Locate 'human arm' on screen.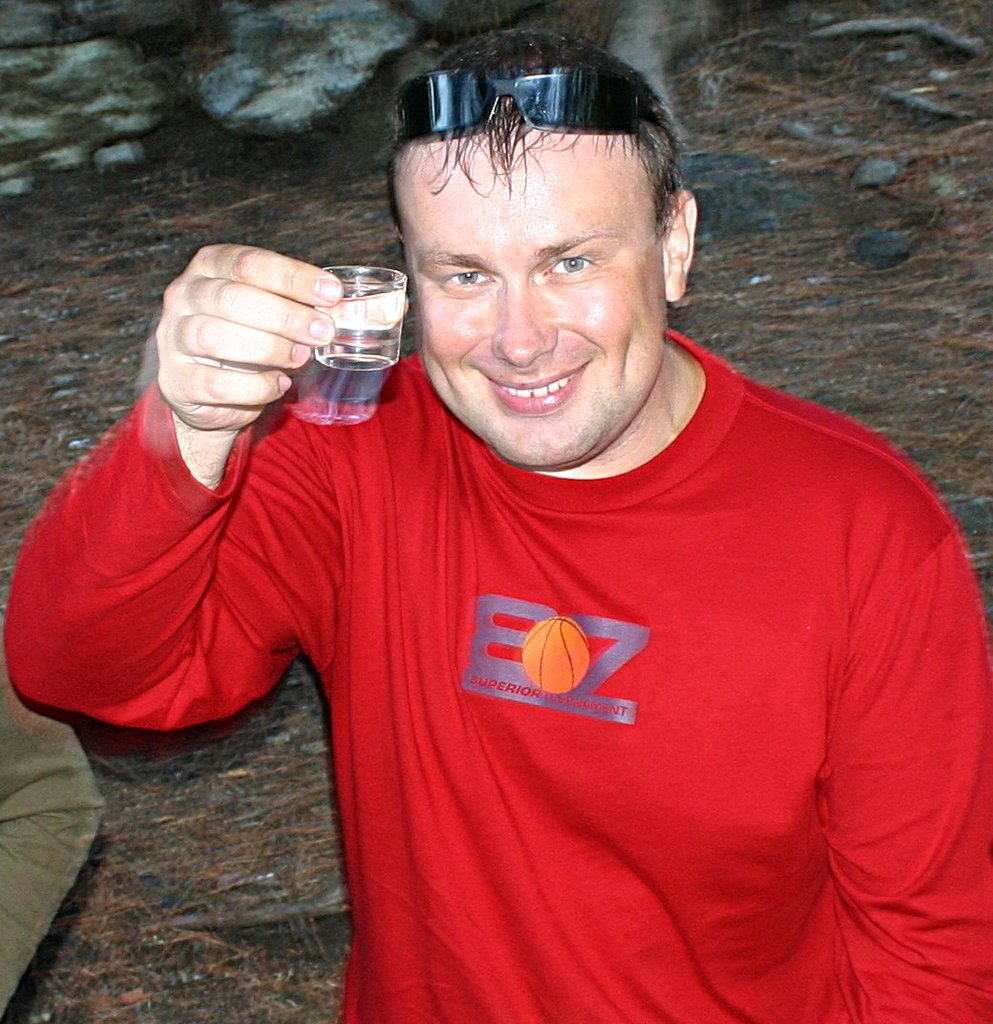
On screen at 68, 276, 366, 810.
